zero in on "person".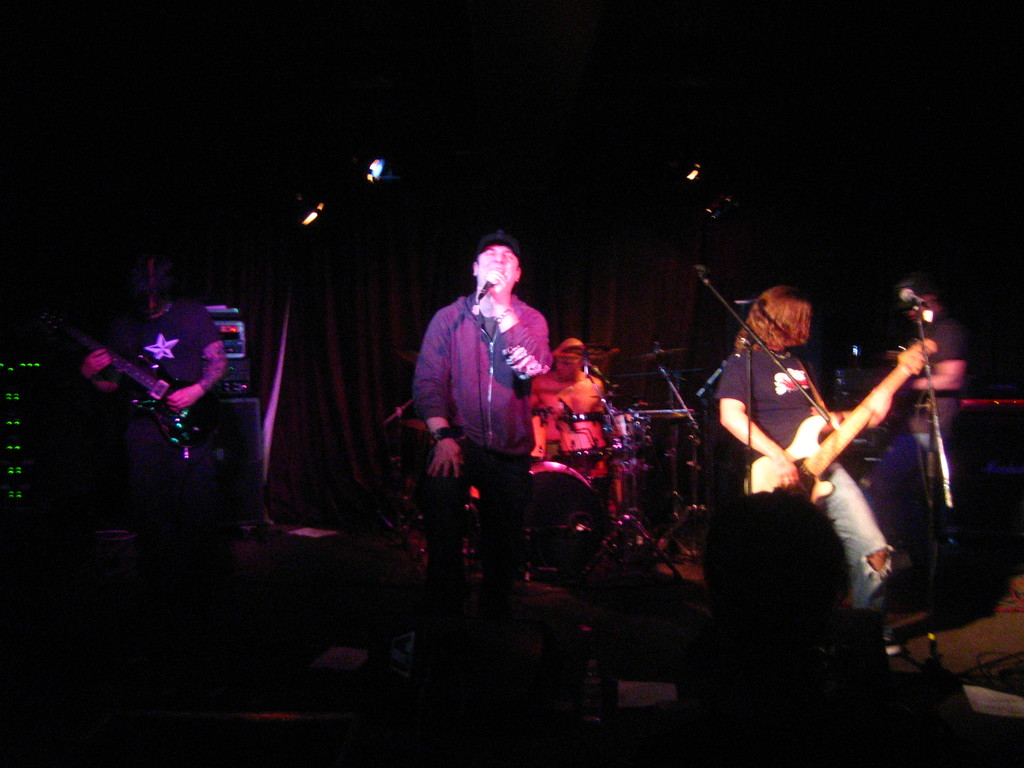
Zeroed in: x1=877 y1=280 x2=967 y2=523.
